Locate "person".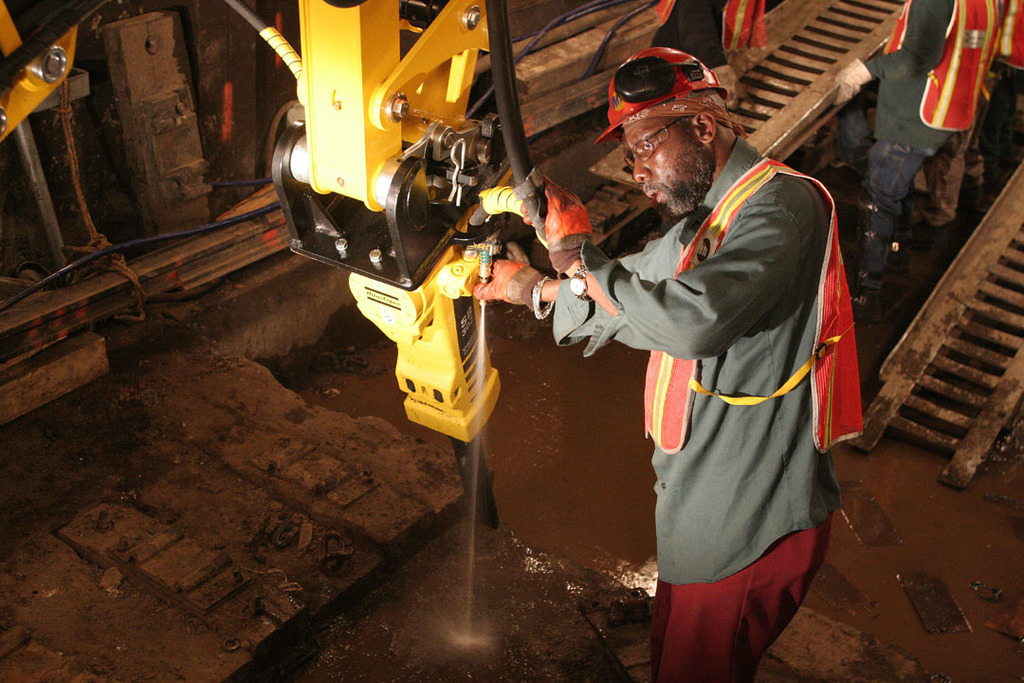
Bounding box: locate(923, 33, 1002, 220).
